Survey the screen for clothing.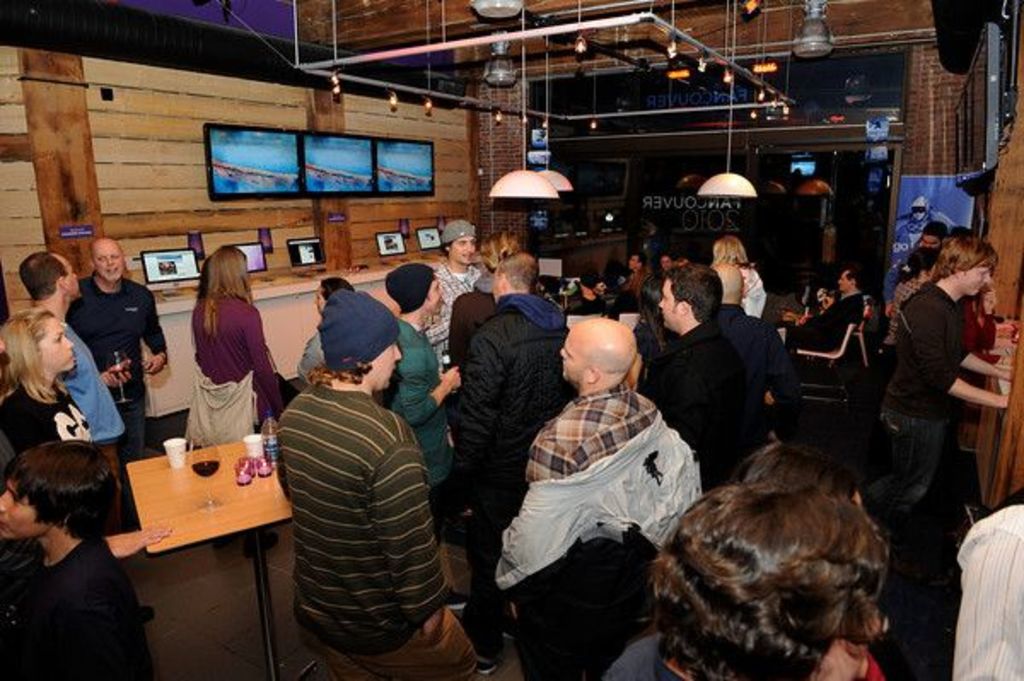
Survey found: 0 529 152 679.
